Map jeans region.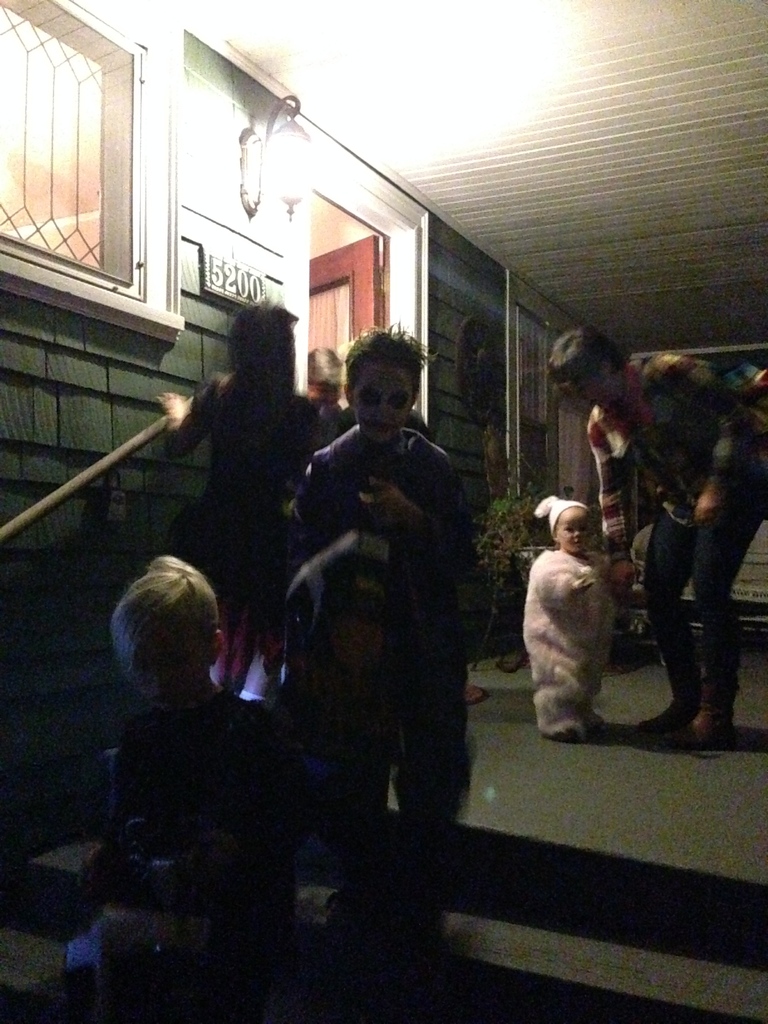
Mapped to <region>639, 505, 757, 709</region>.
